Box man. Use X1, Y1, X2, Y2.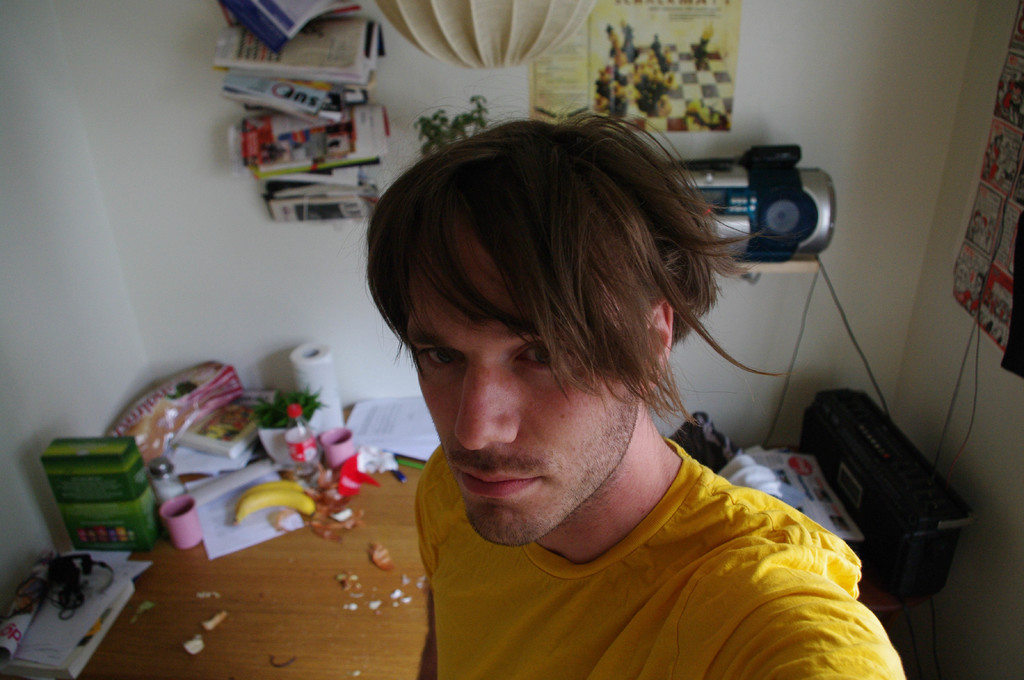
284, 104, 922, 668.
